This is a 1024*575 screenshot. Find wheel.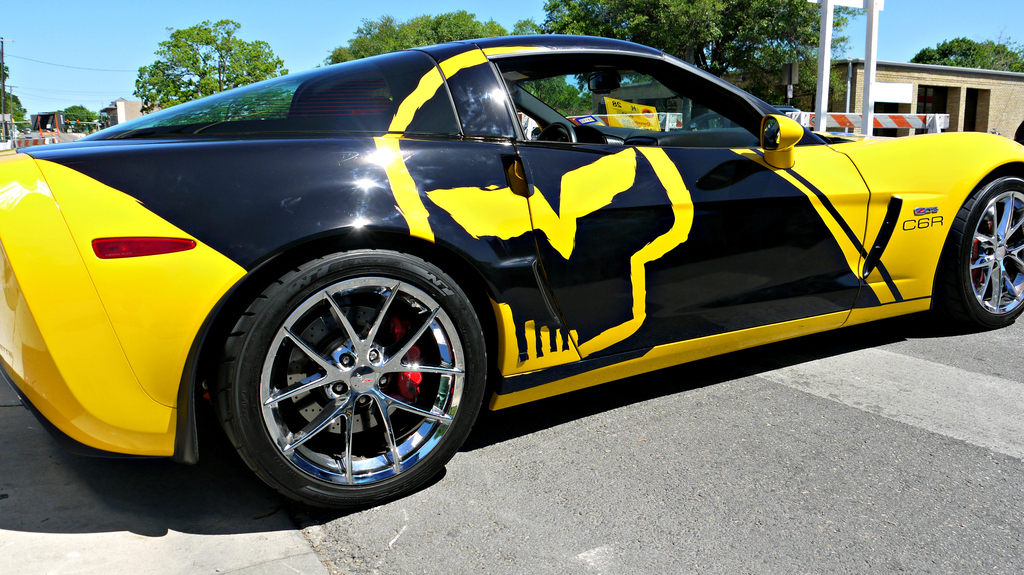
Bounding box: x1=200 y1=242 x2=483 y2=499.
